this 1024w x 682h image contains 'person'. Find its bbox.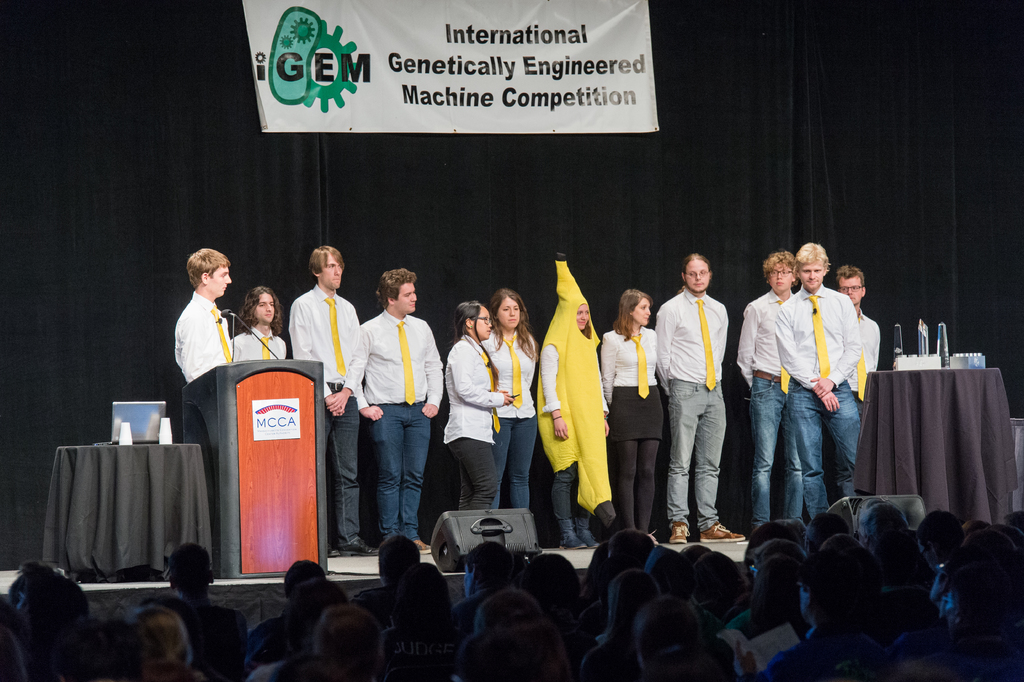
bbox=[831, 262, 879, 409].
